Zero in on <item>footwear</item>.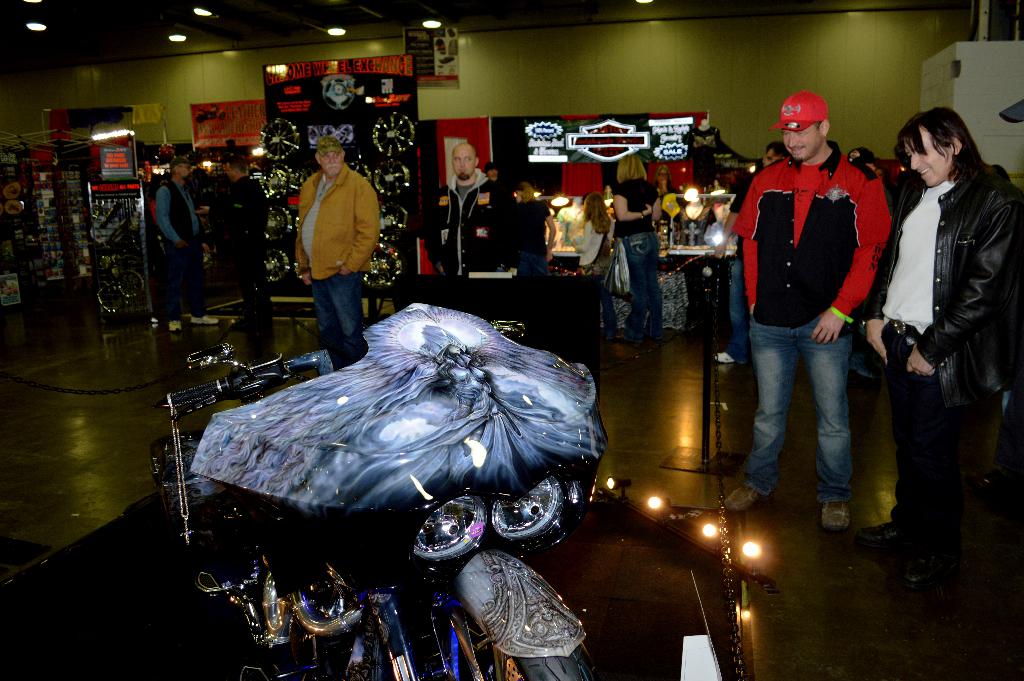
Zeroed in: pyautogui.locateOnScreen(715, 352, 732, 365).
